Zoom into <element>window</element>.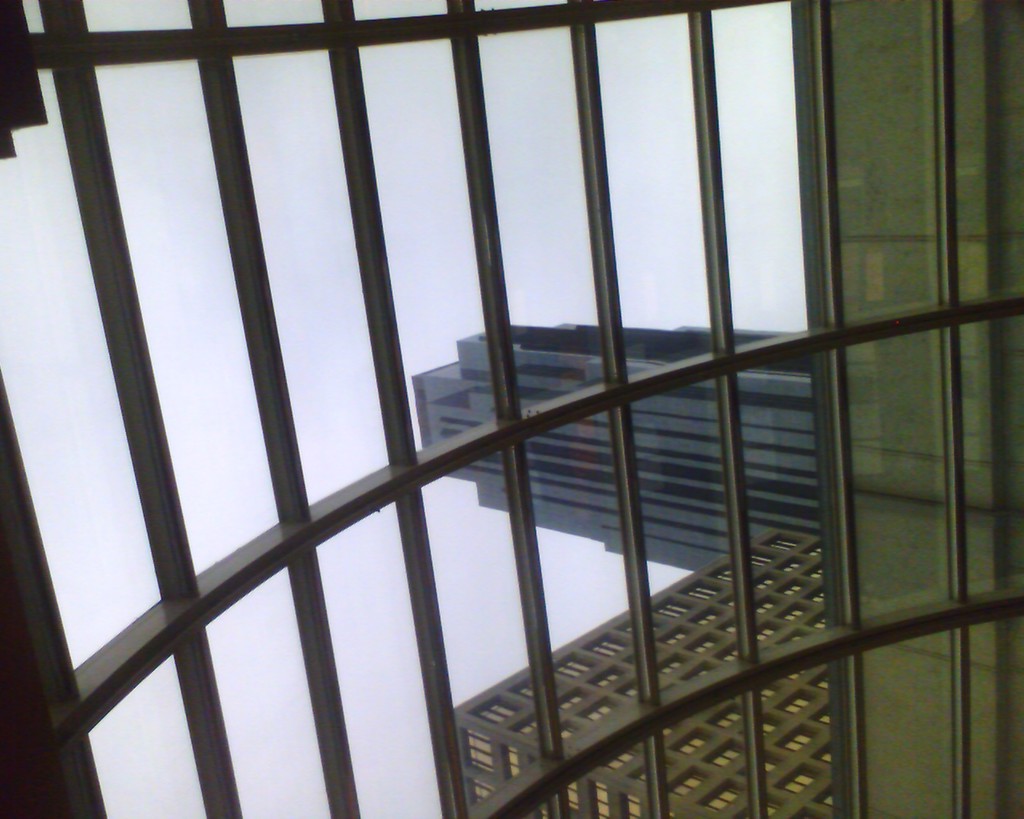
Zoom target: bbox(468, 696, 523, 730).
